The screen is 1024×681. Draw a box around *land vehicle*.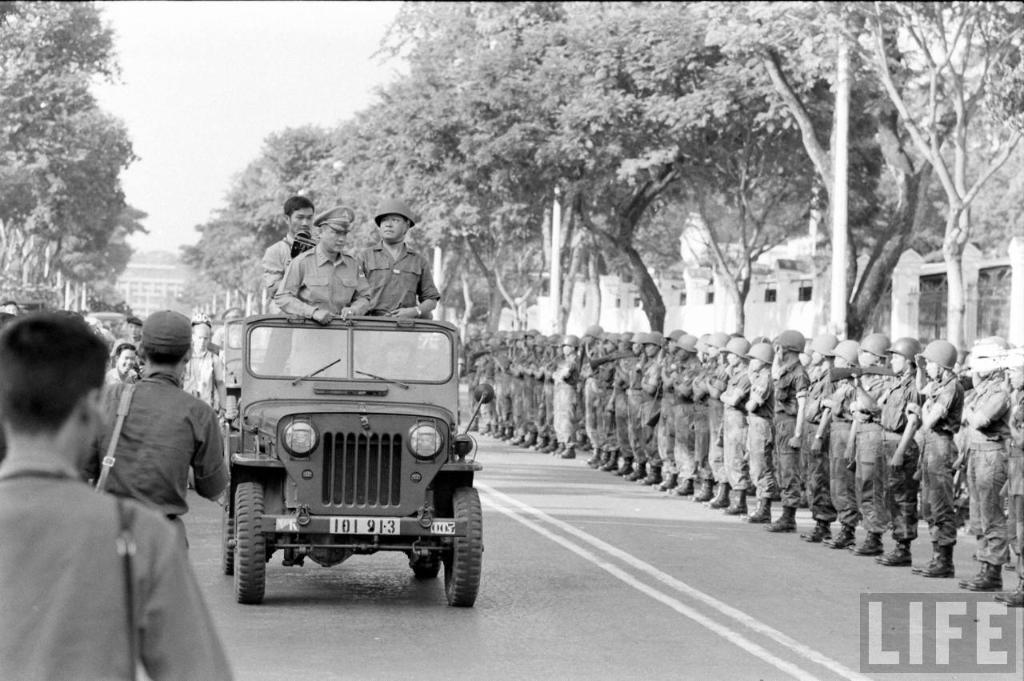
rect(222, 320, 271, 418).
